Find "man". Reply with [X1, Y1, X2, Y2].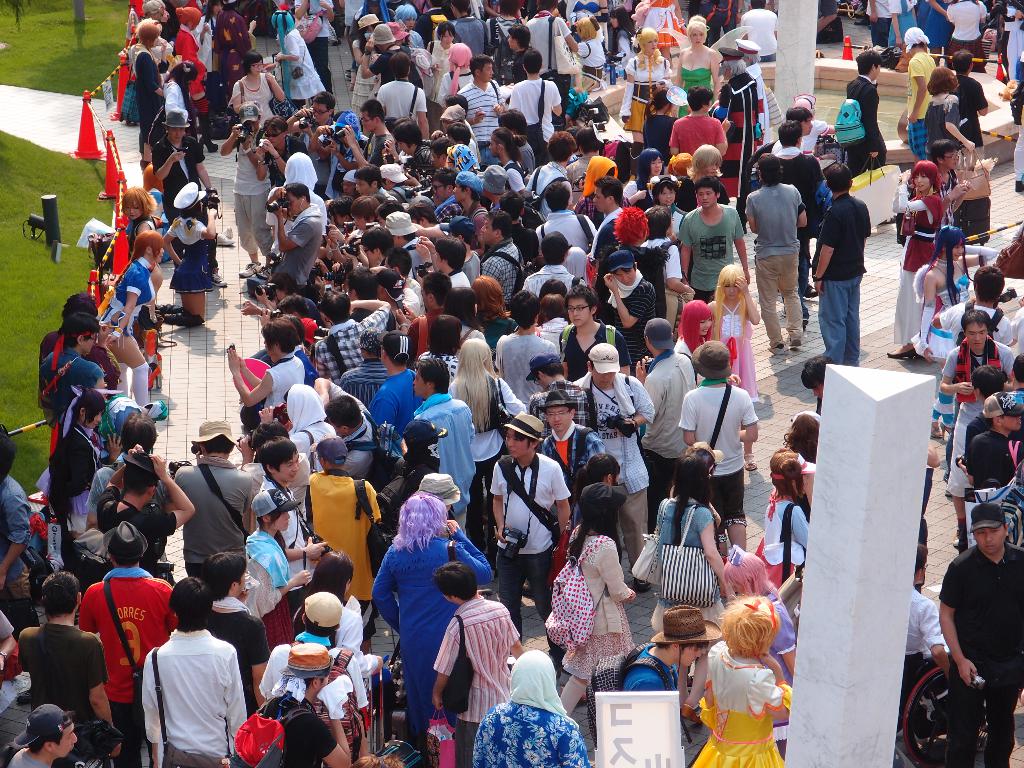
[641, 314, 705, 466].
